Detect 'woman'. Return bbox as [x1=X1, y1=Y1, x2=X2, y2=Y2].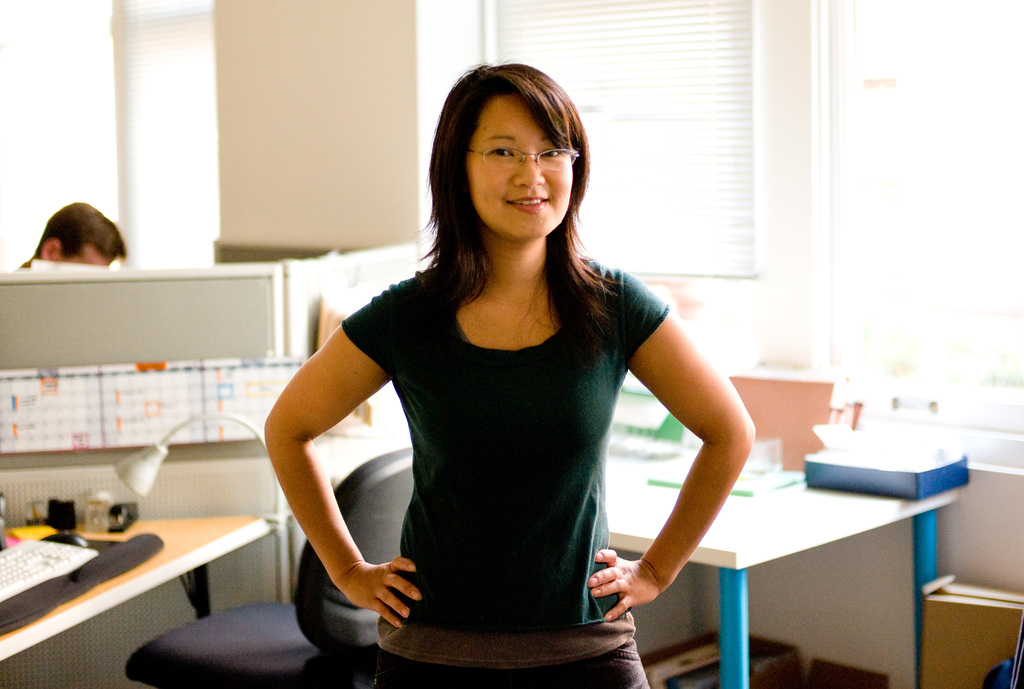
[x1=259, y1=67, x2=723, y2=672].
